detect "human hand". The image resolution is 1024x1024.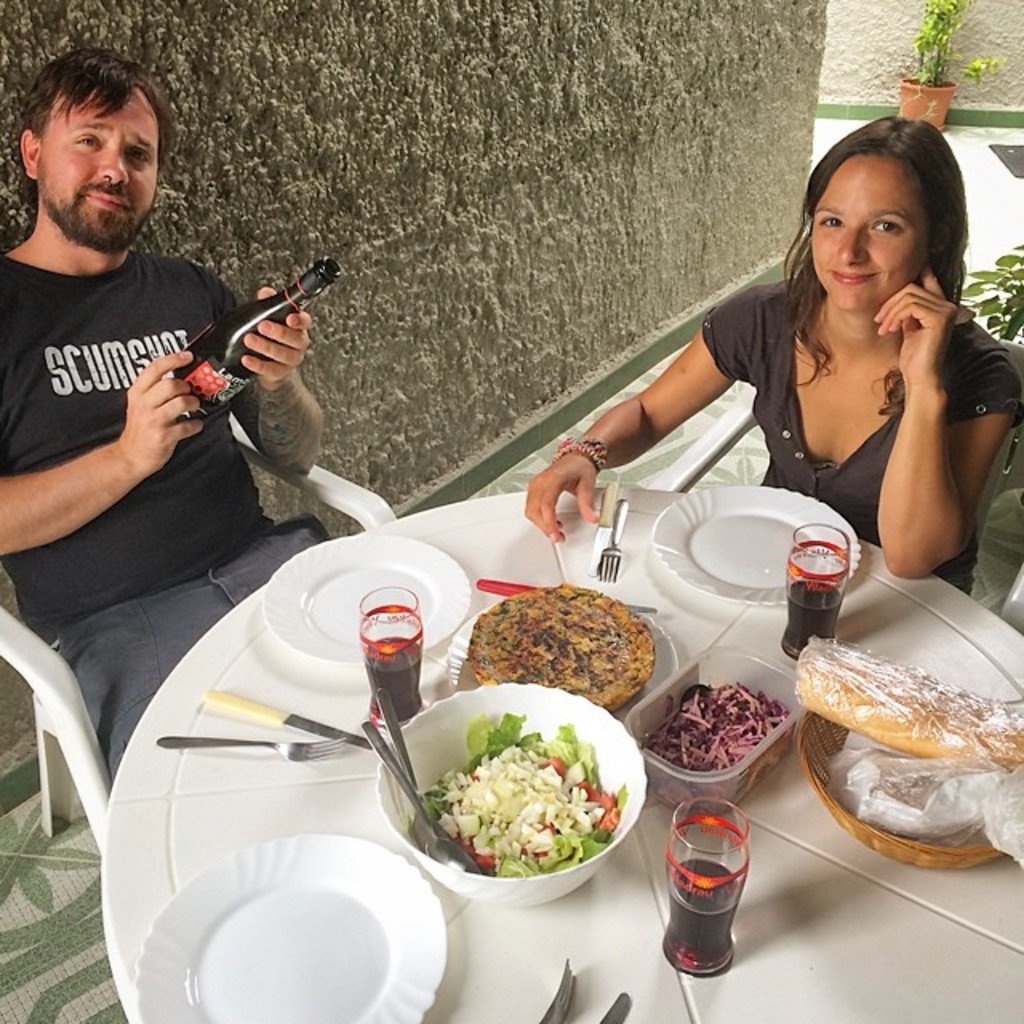
Rect(176, 301, 320, 410).
